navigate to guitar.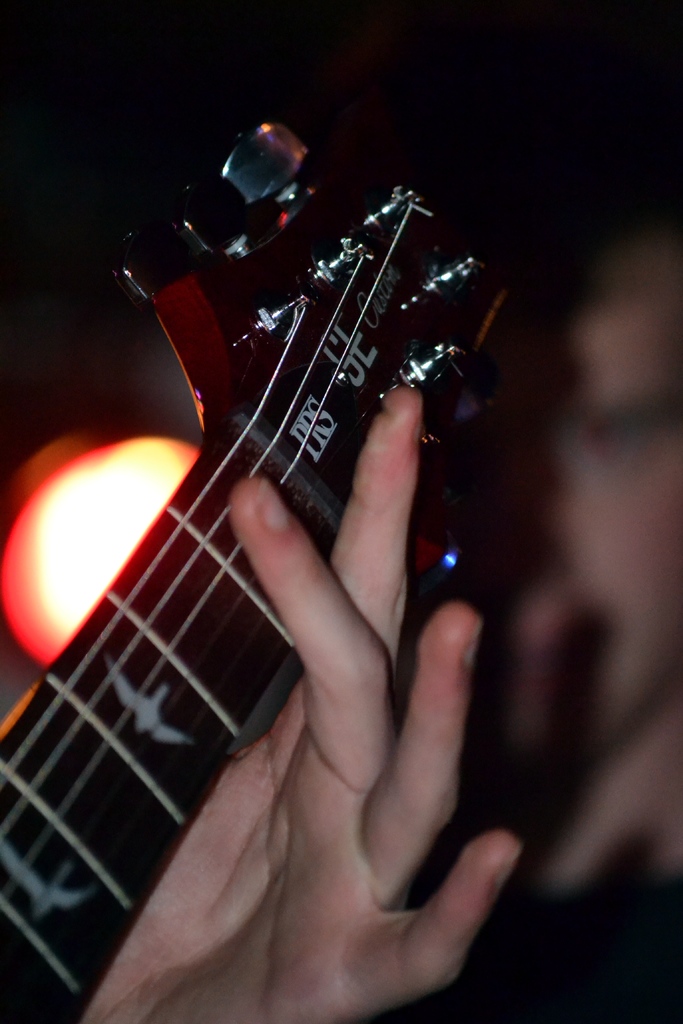
Navigation target: (left=0, top=113, right=513, bottom=1023).
